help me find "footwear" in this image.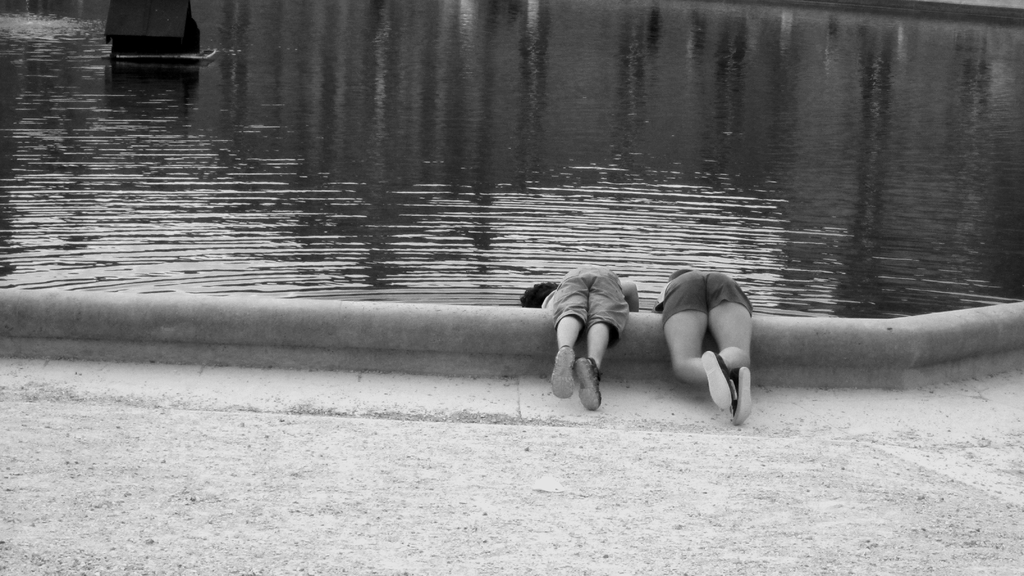
Found it: {"left": 700, "top": 347, "right": 727, "bottom": 408}.
